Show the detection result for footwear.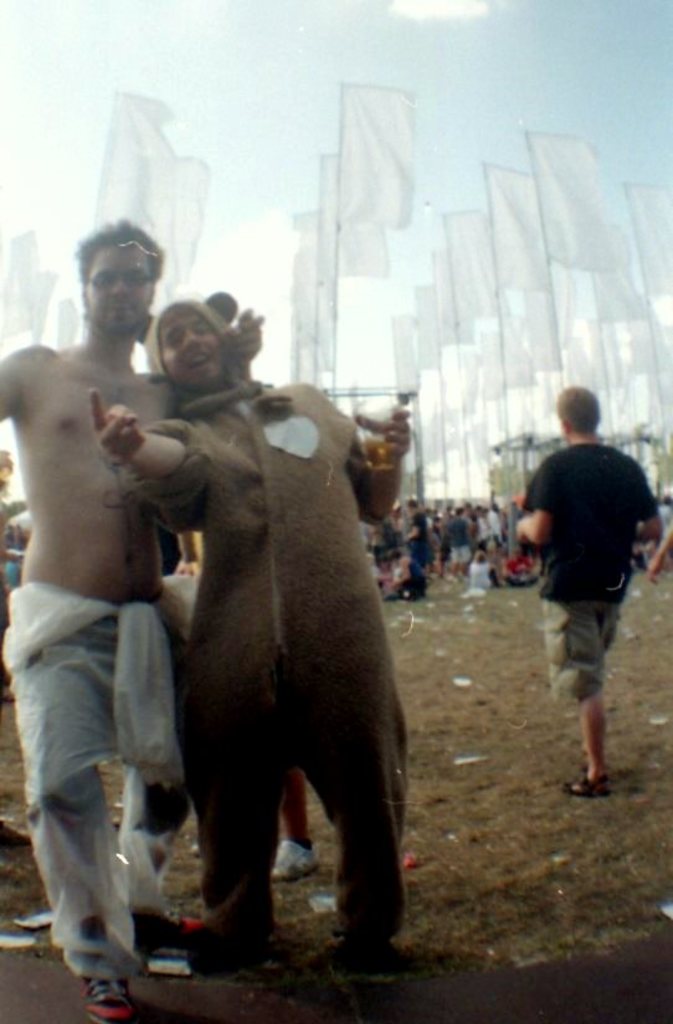
box=[55, 931, 133, 1008].
